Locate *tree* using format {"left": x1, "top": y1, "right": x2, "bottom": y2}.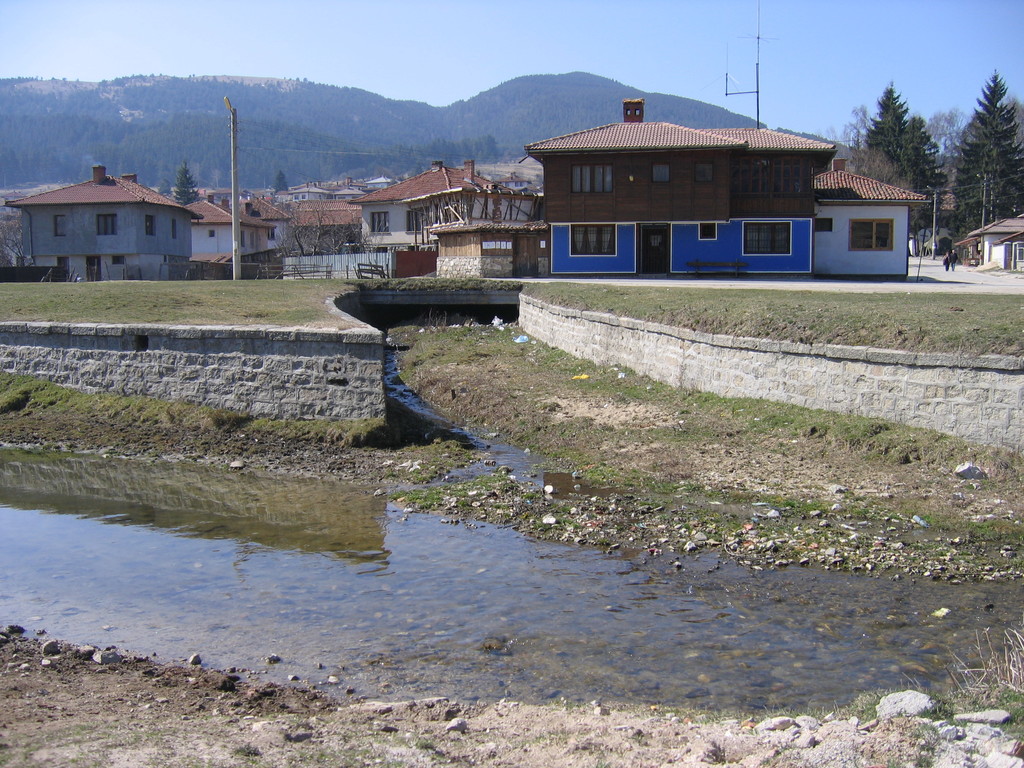
{"left": 287, "top": 200, "right": 386, "bottom": 268}.
